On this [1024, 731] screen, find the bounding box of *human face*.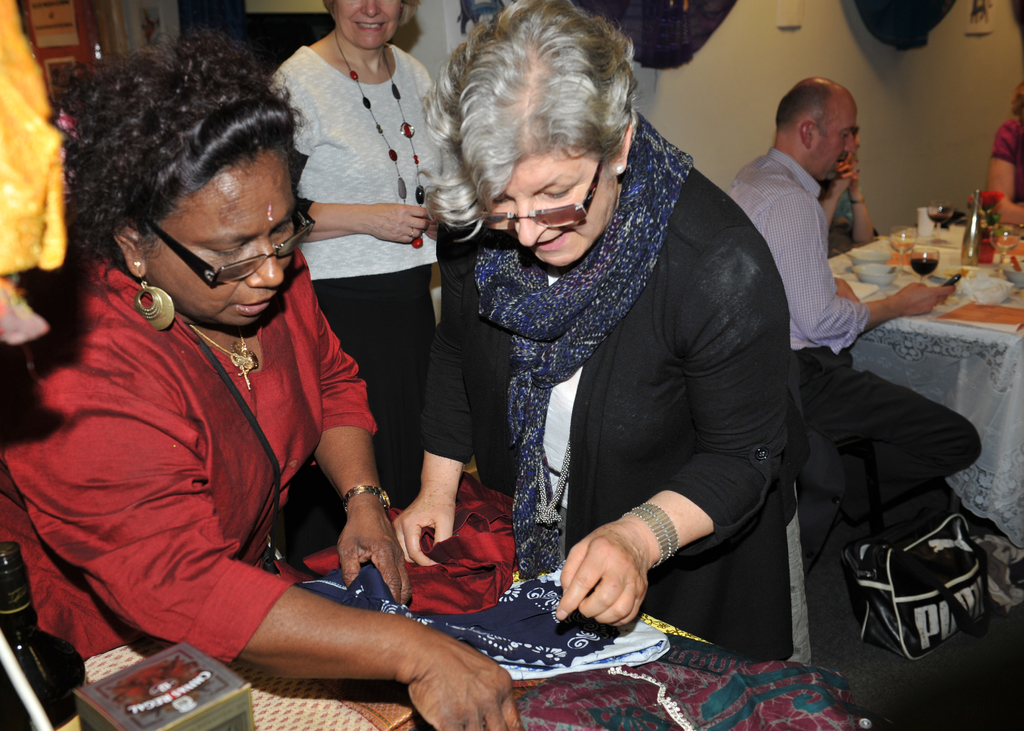
Bounding box: <box>147,157,296,326</box>.
